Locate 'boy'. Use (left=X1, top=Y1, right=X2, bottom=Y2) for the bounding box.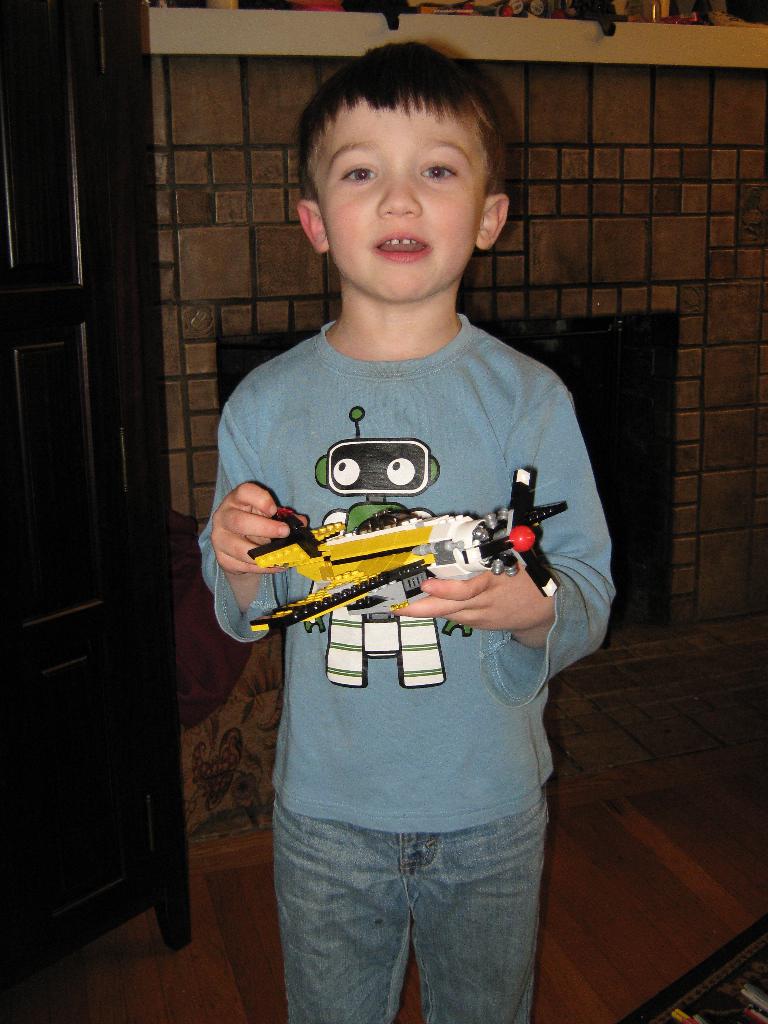
(left=204, top=69, right=607, bottom=948).
